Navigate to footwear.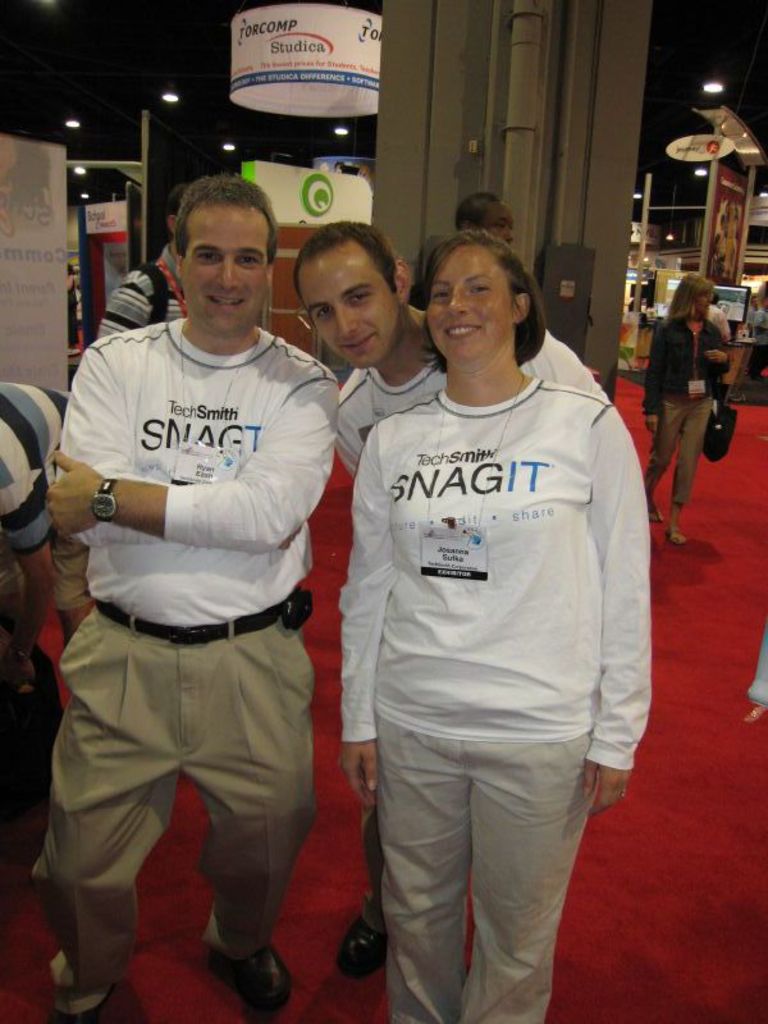
Navigation target: <box>343,899,376,972</box>.
